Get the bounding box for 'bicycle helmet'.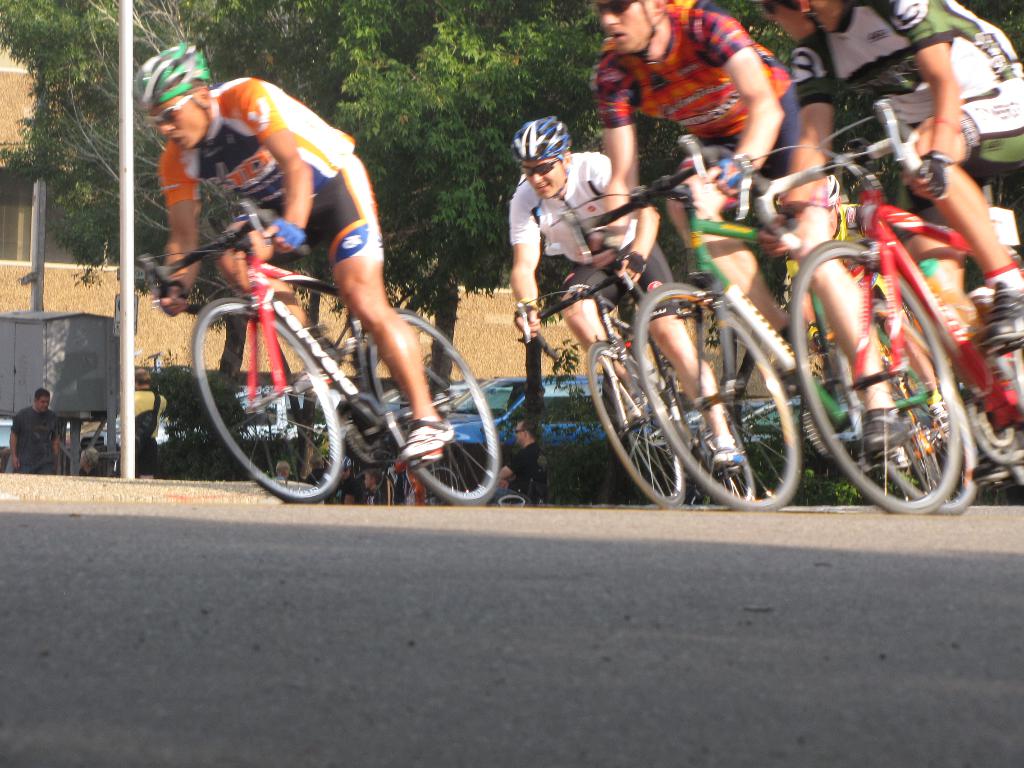
bbox=[132, 42, 212, 118].
